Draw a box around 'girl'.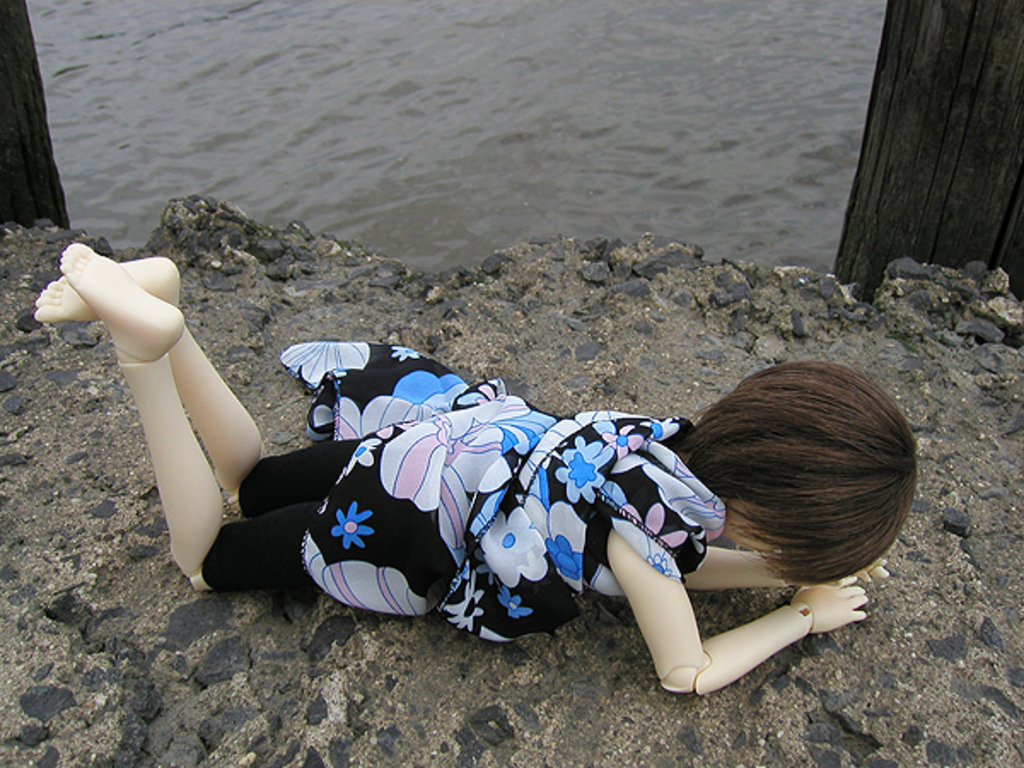
{"left": 36, "top": 242, "right": 911, "bottom": 695}.
